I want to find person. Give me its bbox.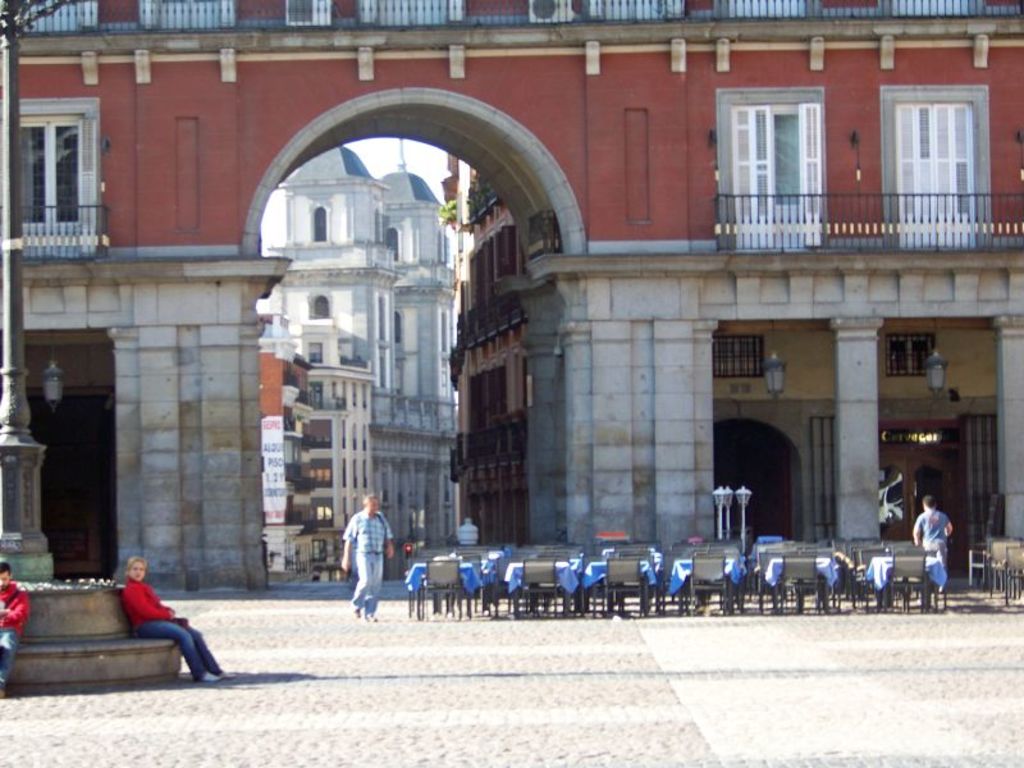
913:498:955:567.
